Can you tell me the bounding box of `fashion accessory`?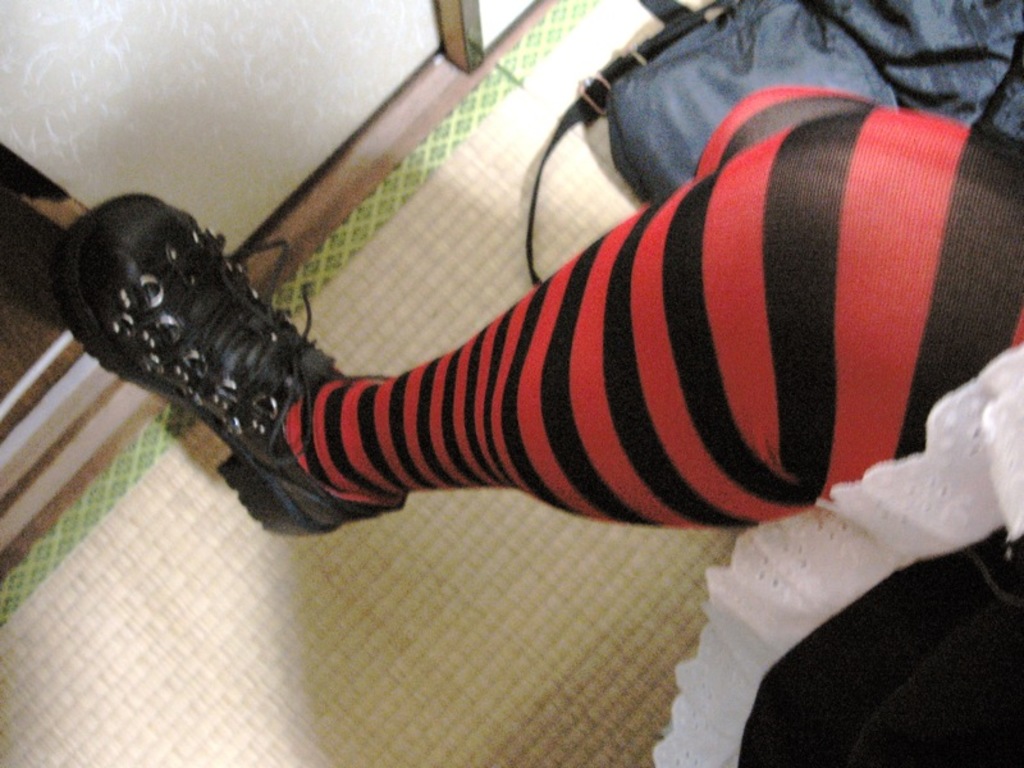
51:193:406:544.
